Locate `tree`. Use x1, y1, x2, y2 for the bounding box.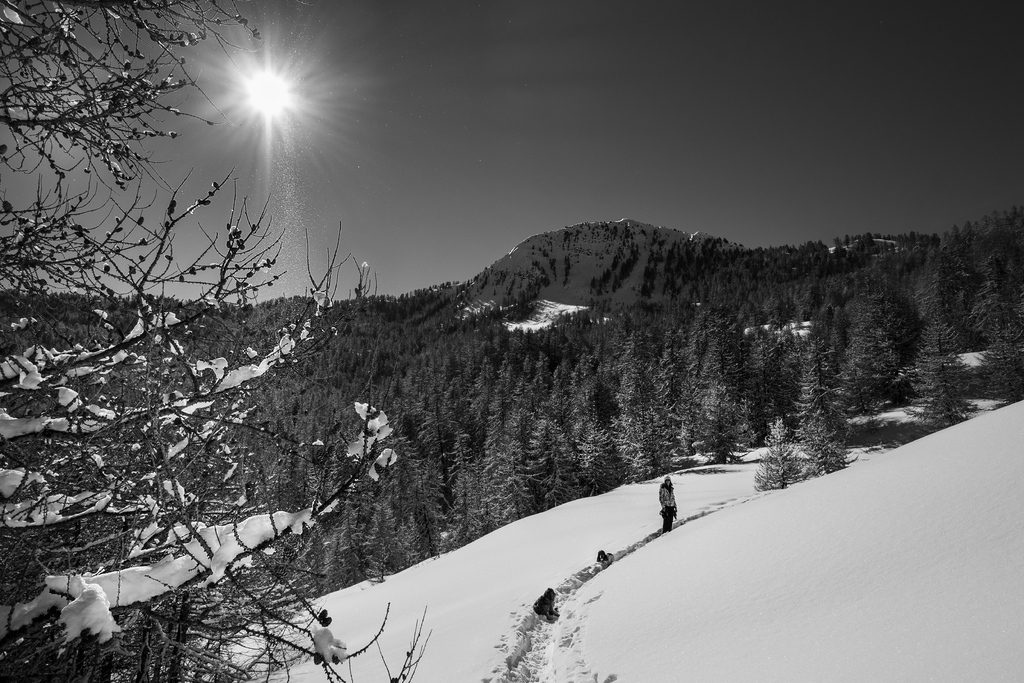
361, 504, 392, 591.
